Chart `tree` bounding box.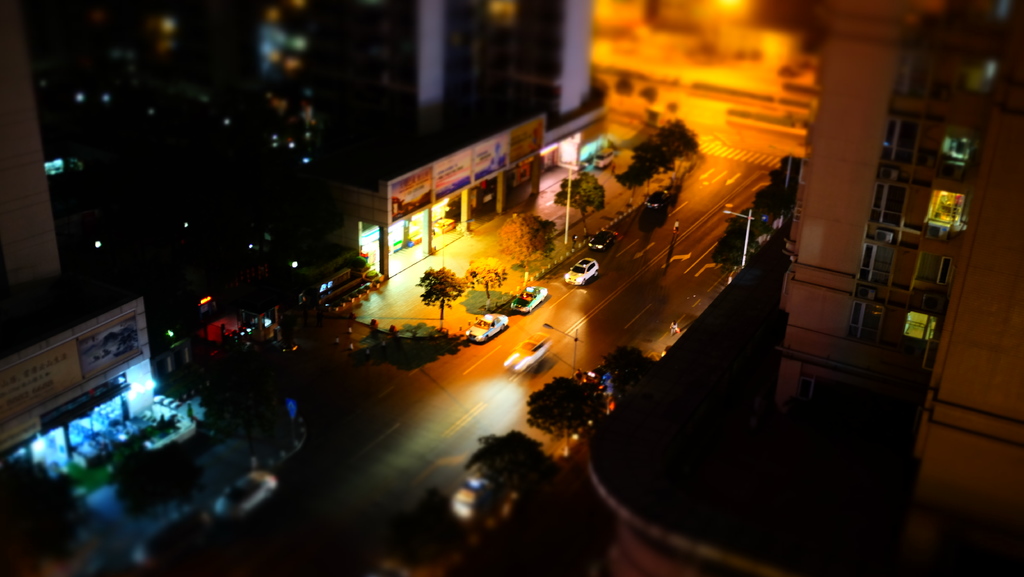
Charted: locate(399, 254, 463, 323).
